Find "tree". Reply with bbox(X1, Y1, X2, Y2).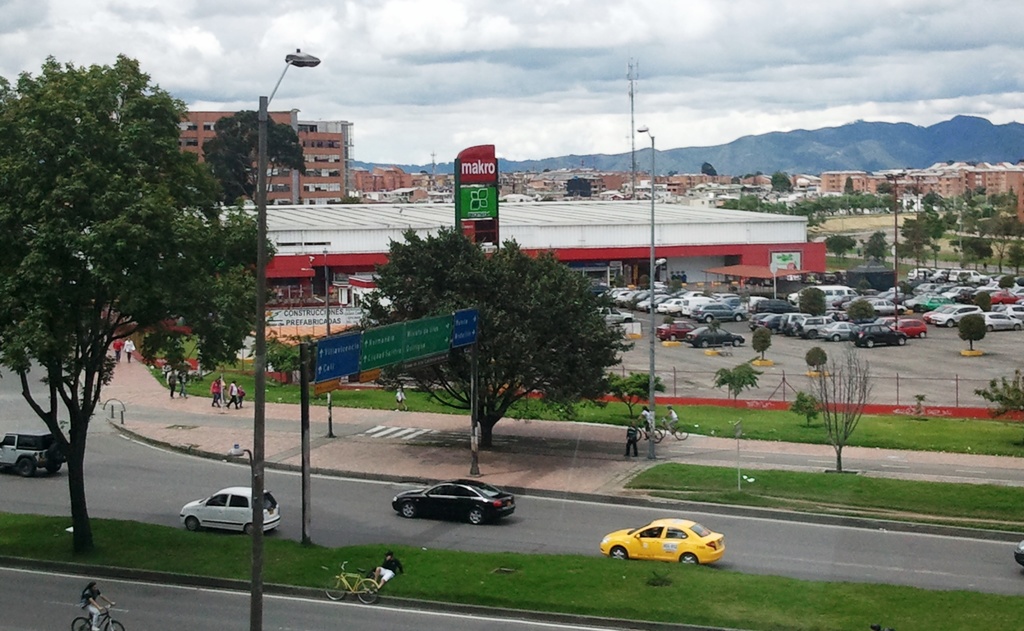
bbox(823, 234, 857, 259).
